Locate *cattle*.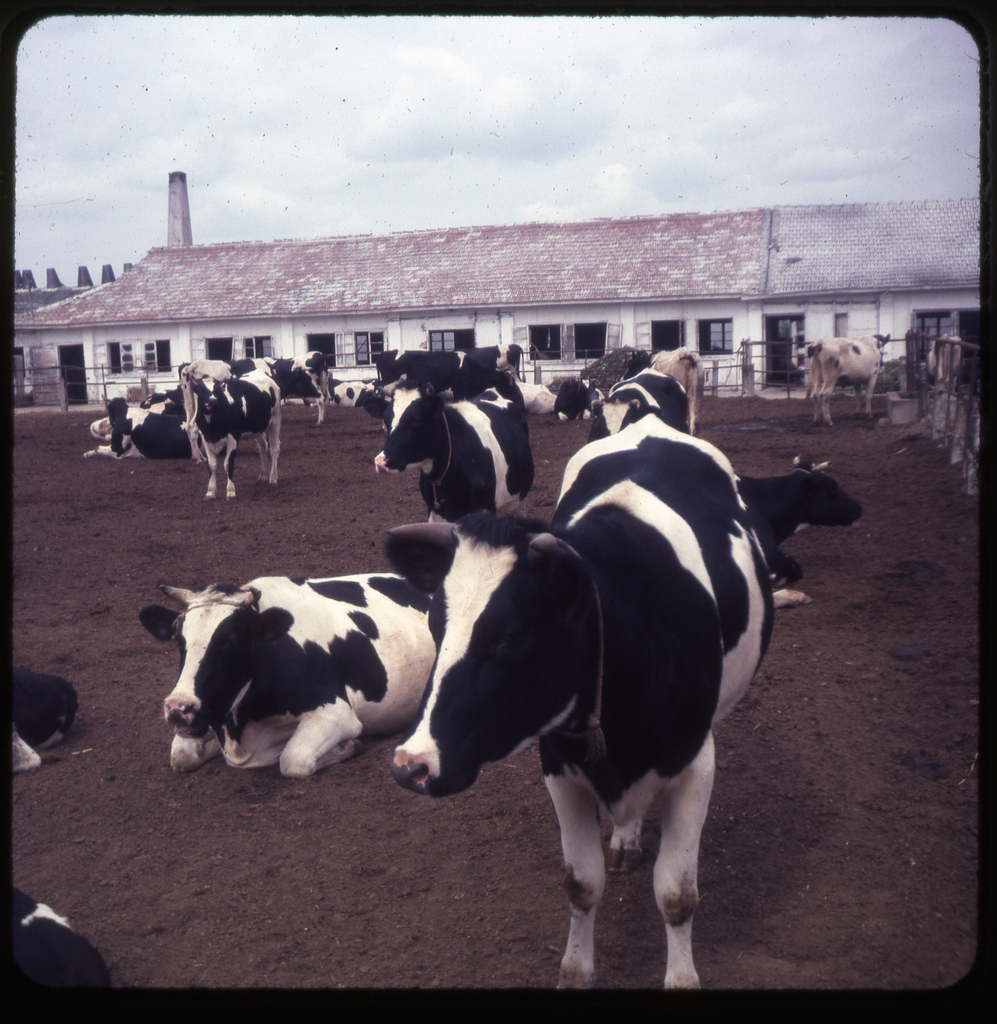
Bounding box: box=[622, 346, 709, 438].
